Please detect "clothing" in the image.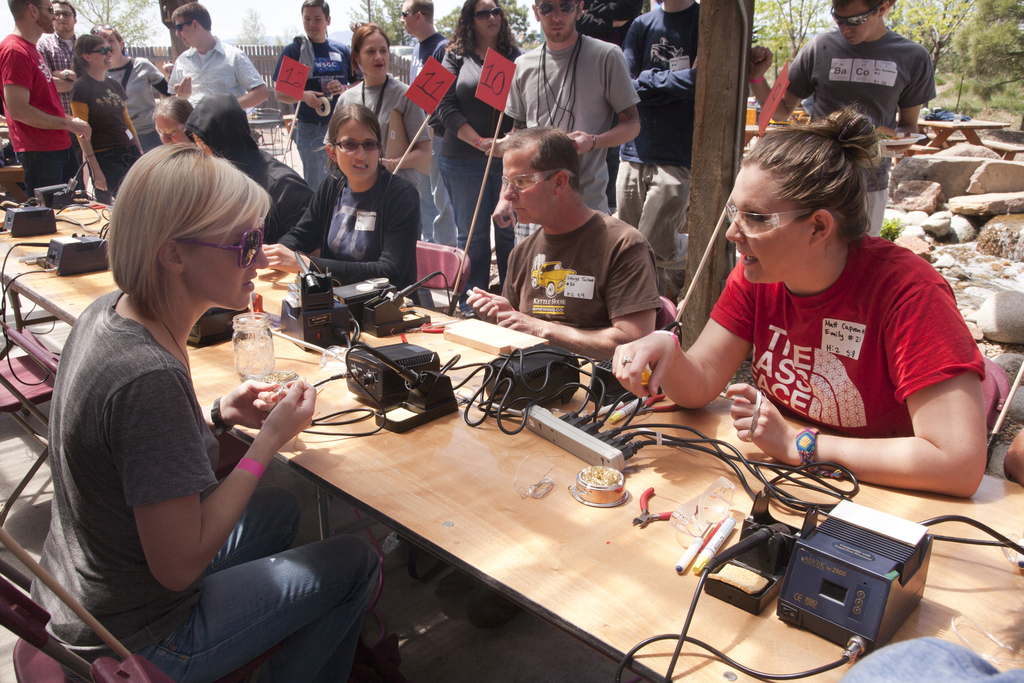
{"left": 611, "top": 8, "right": 702, "bottom": 268}.
